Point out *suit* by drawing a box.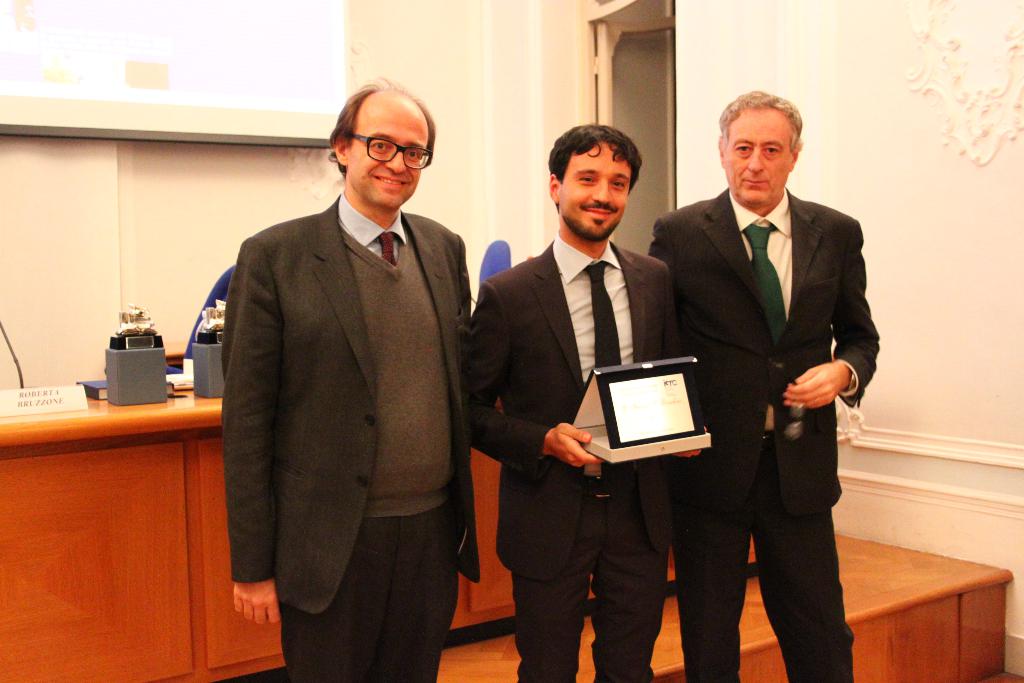
(x1=668, y1=111, x2=878, y2=671).
